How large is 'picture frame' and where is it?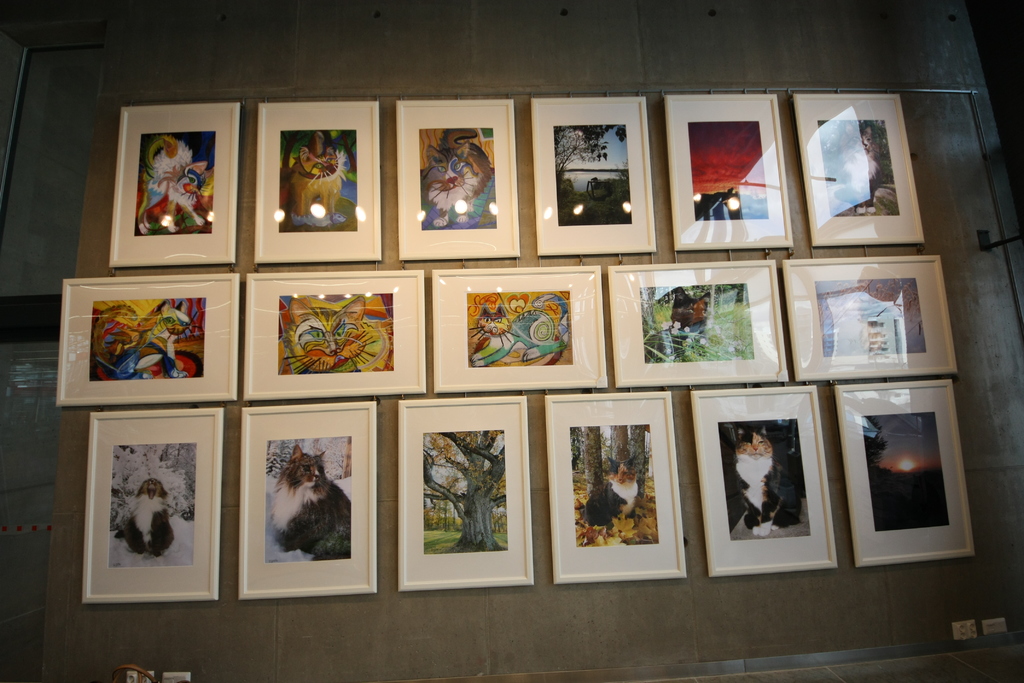
Bounding box: select_region(541, 390, 689, 582).
